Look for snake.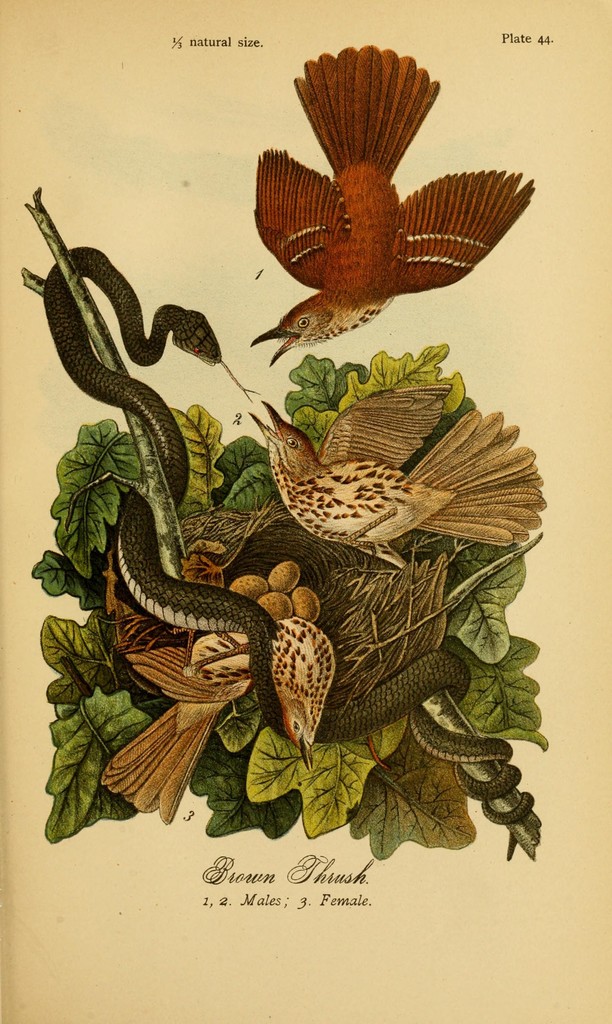
Found: 40:241:538:861.
